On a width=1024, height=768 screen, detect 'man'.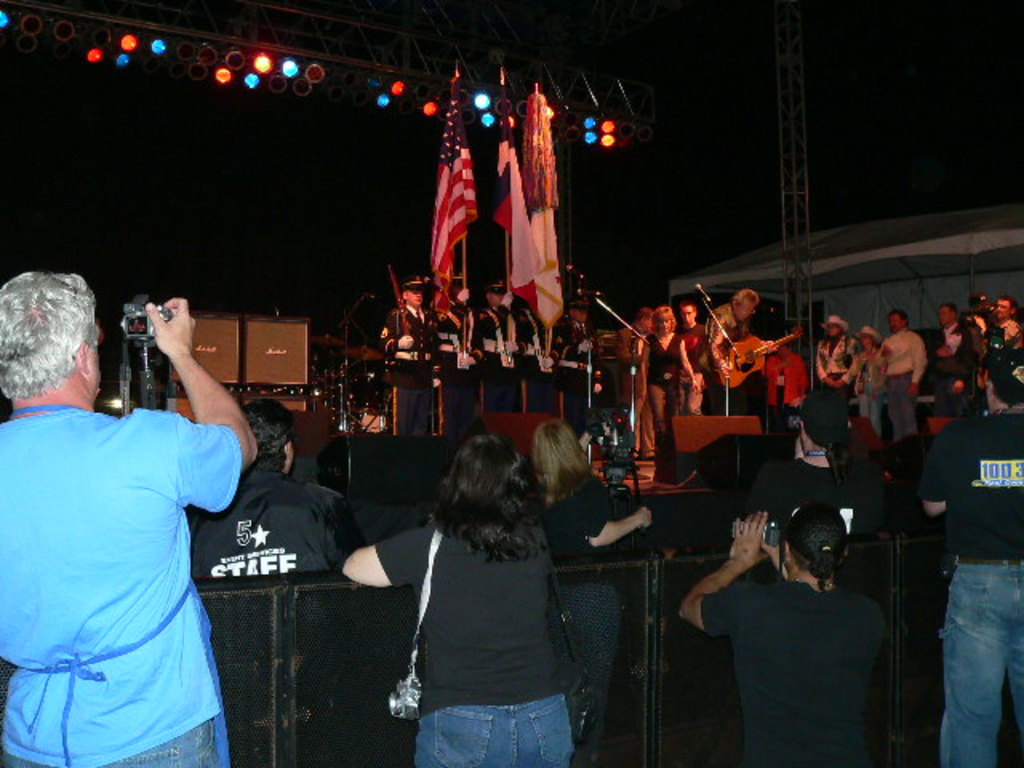
{"left": 435, "top": 270, "right": 485, "bottom": 435}.
